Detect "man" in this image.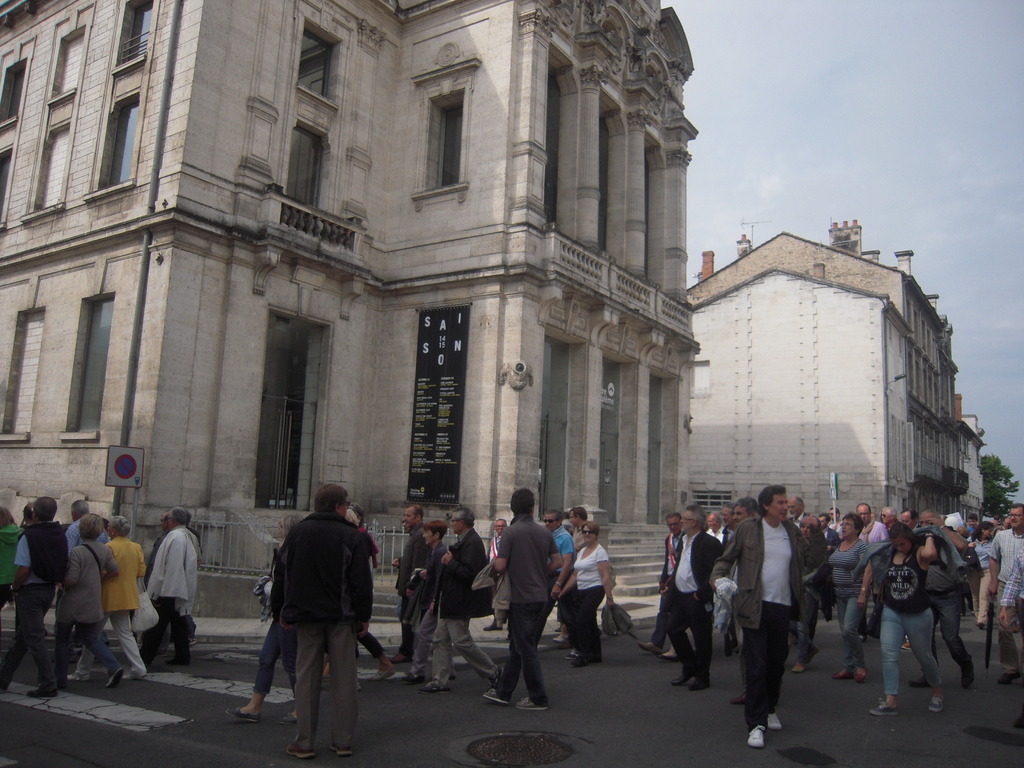
Detection: 638/508/689/651.
